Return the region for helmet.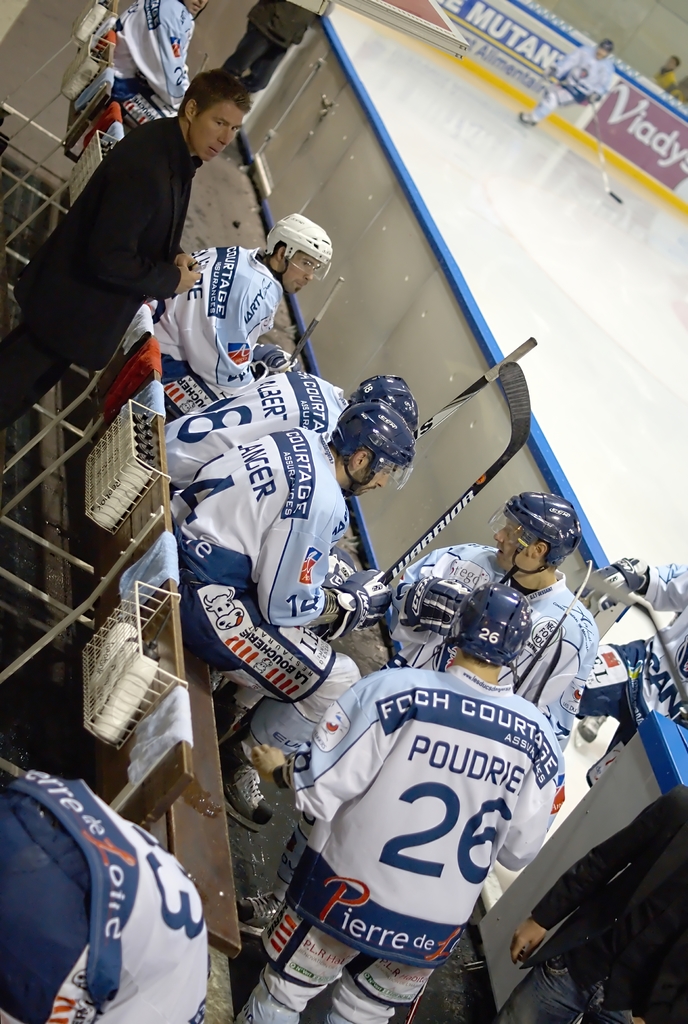
rect(261, 212, 333, 282).
